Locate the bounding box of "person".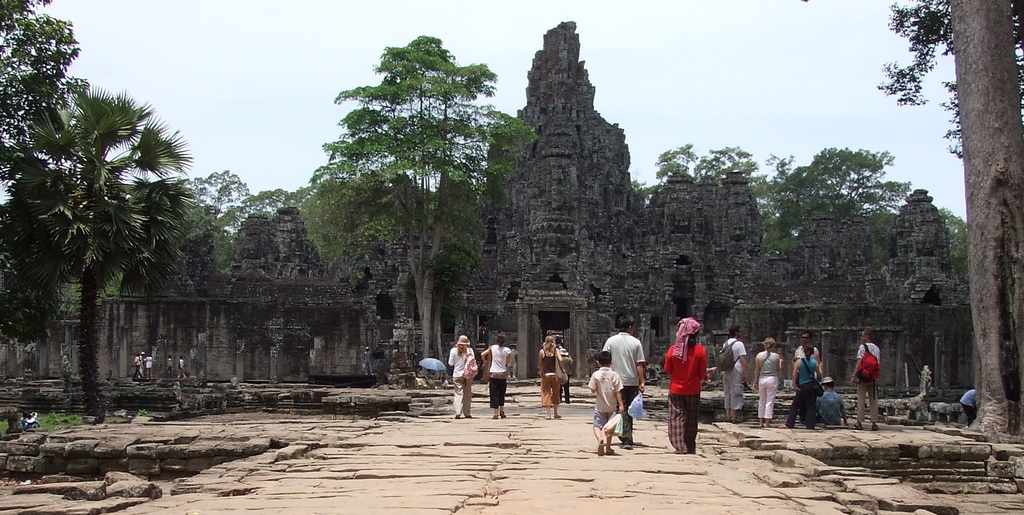
Bounding box: box(585, 345, 623, 460).
